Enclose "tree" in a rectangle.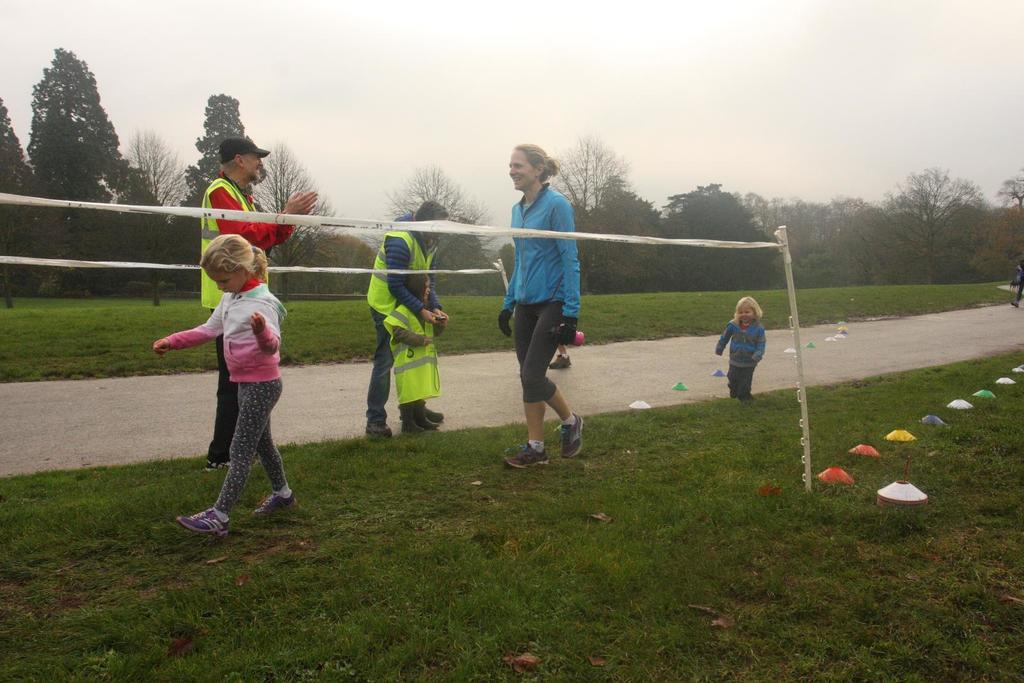
(x1=588, y1=178, x2=668, y2=293).
